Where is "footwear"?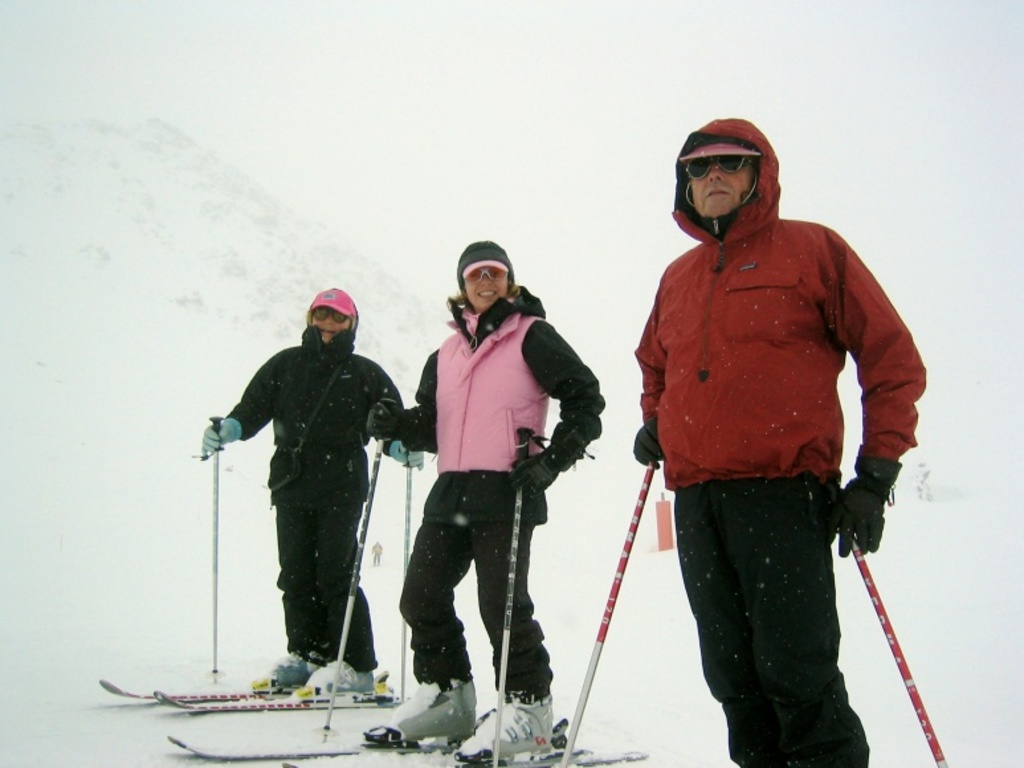
l=452, t=687, r=556, b=767.
